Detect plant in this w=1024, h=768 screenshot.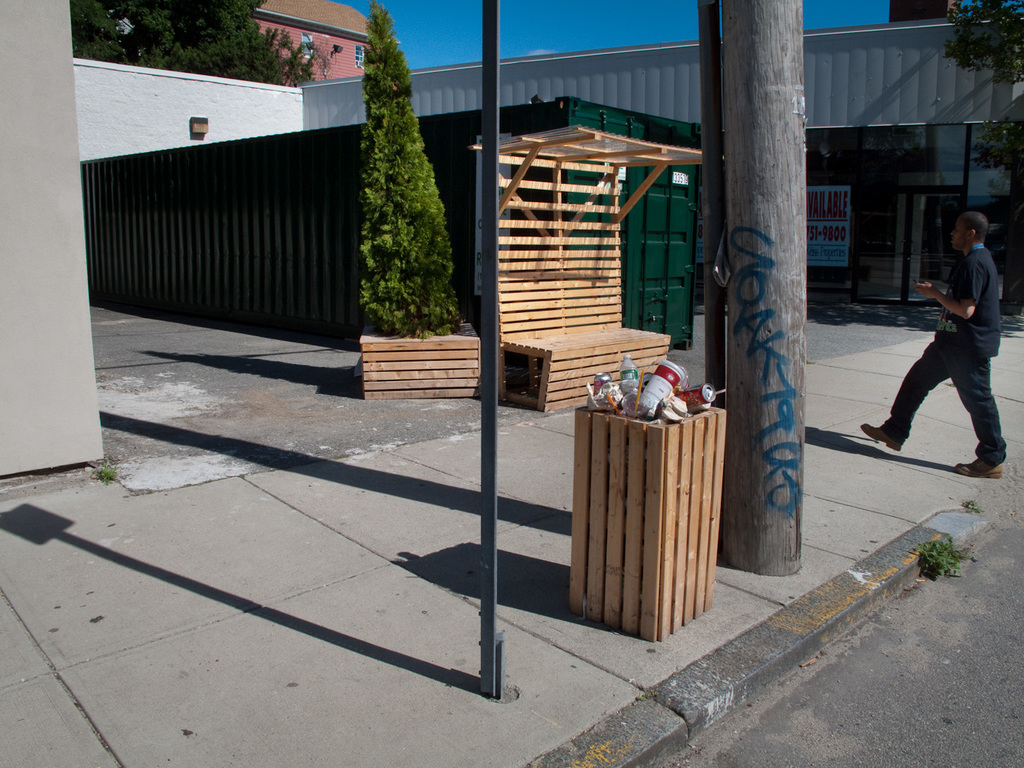
Detection: [962, 485, 982, 517].
